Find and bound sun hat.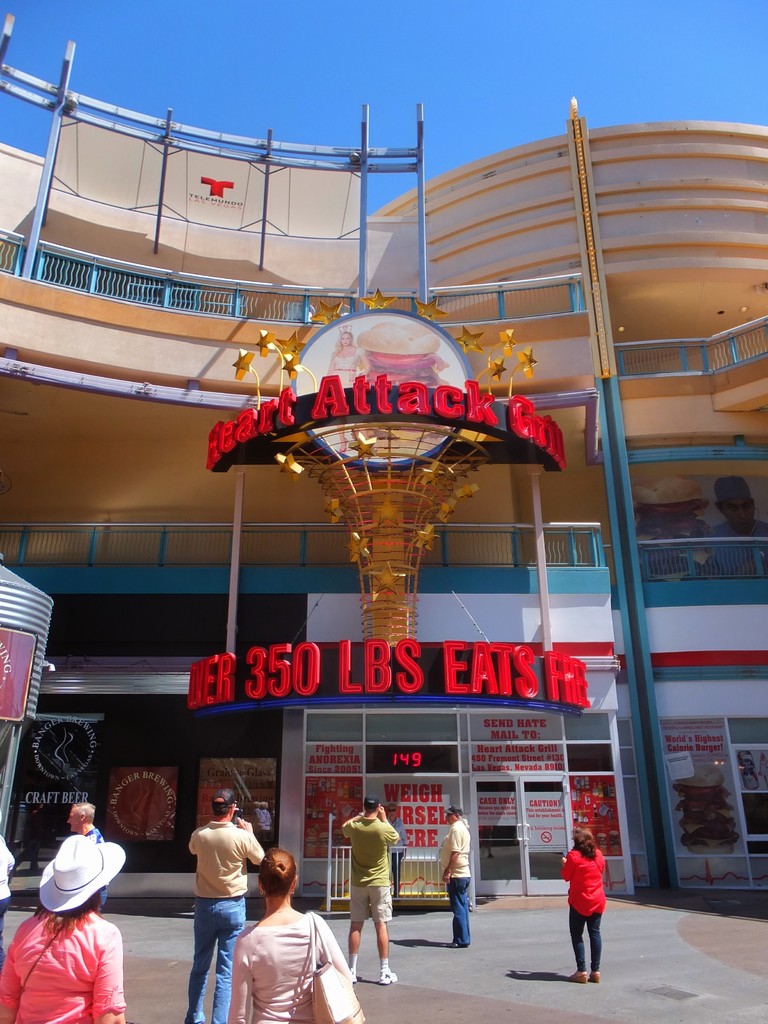
Bound: [38, 828, 131, 918].
